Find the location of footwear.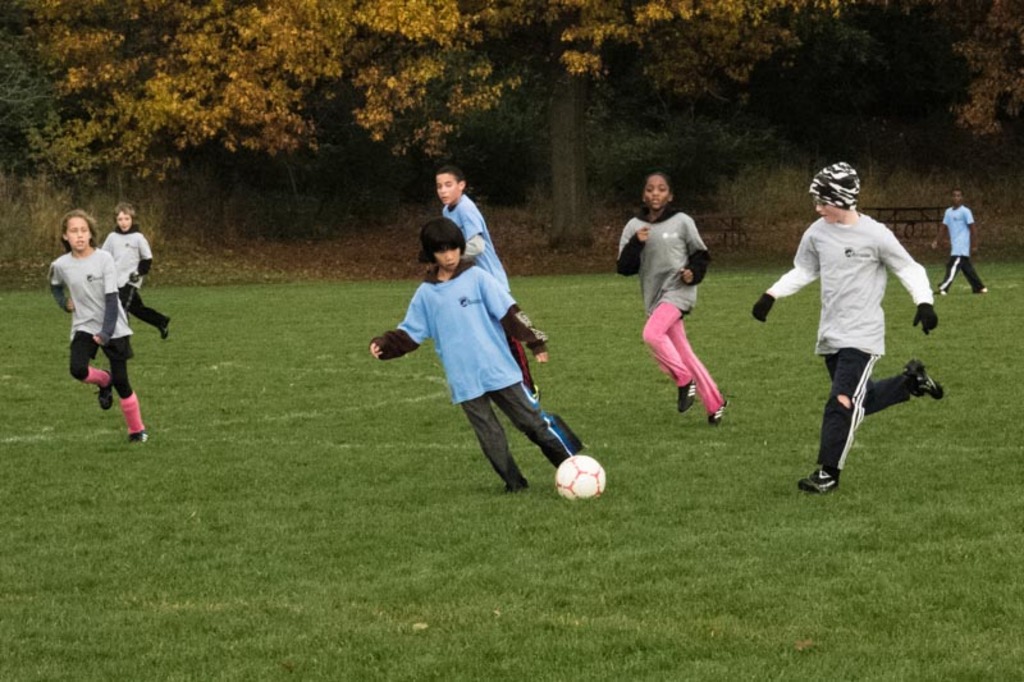
Location: detection(795, 464, 840, 494).
